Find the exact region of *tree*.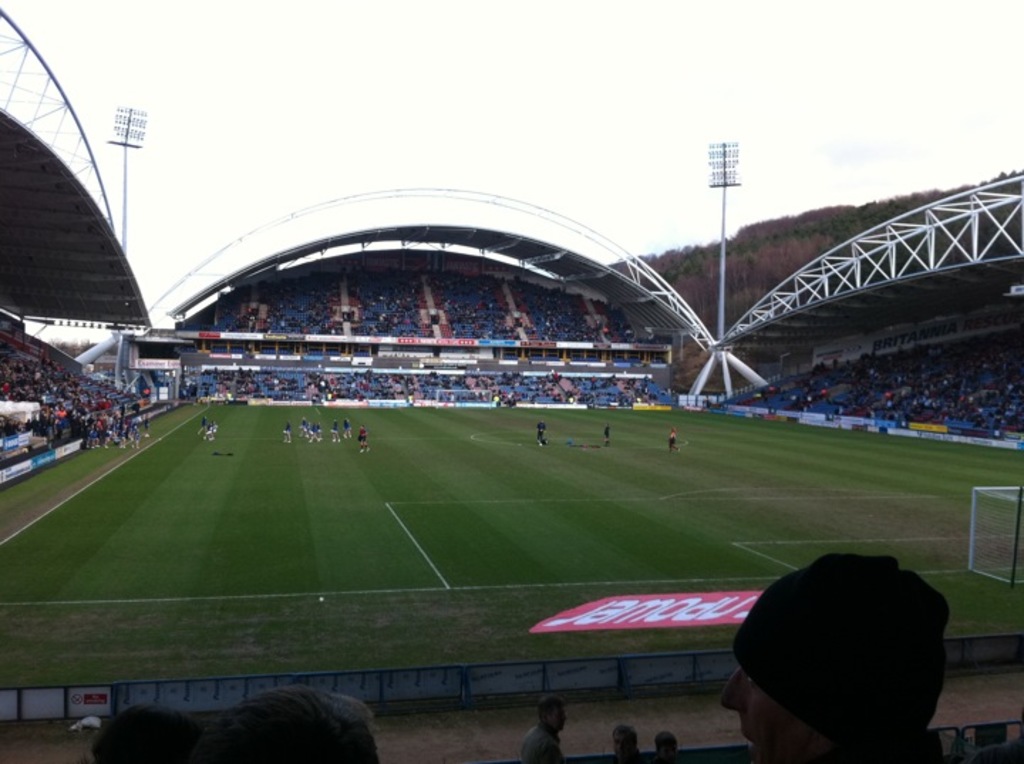
Exact region: <box>731,240,784,283</box>.
